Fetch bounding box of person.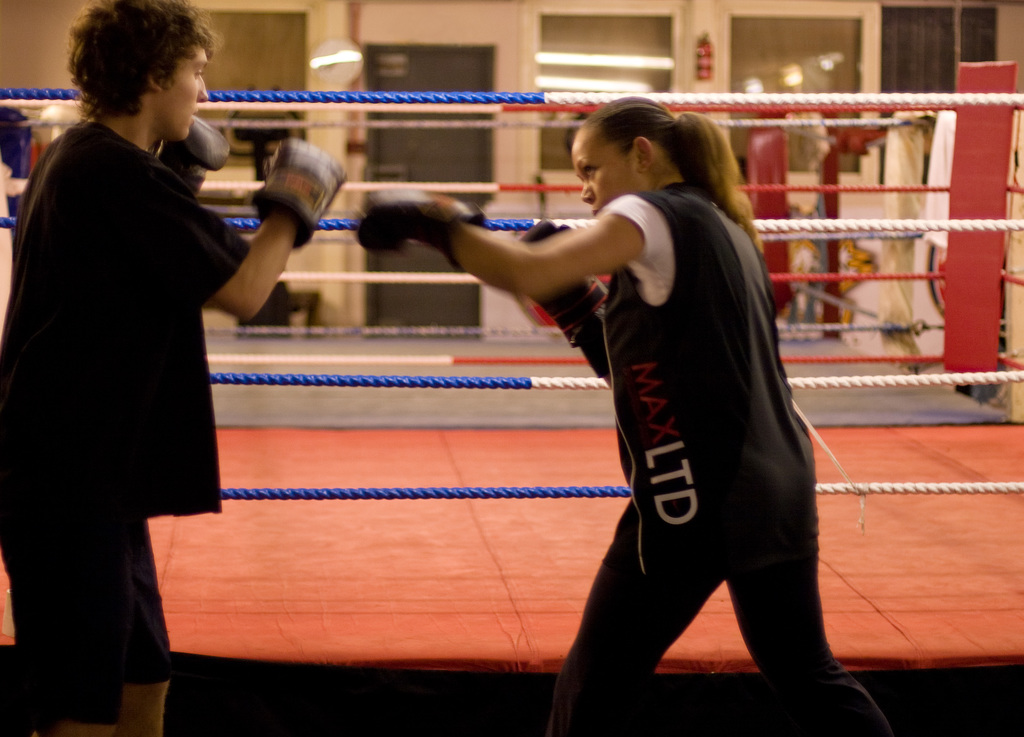
Bbox: bbox=[0, 0, 351, 736].
